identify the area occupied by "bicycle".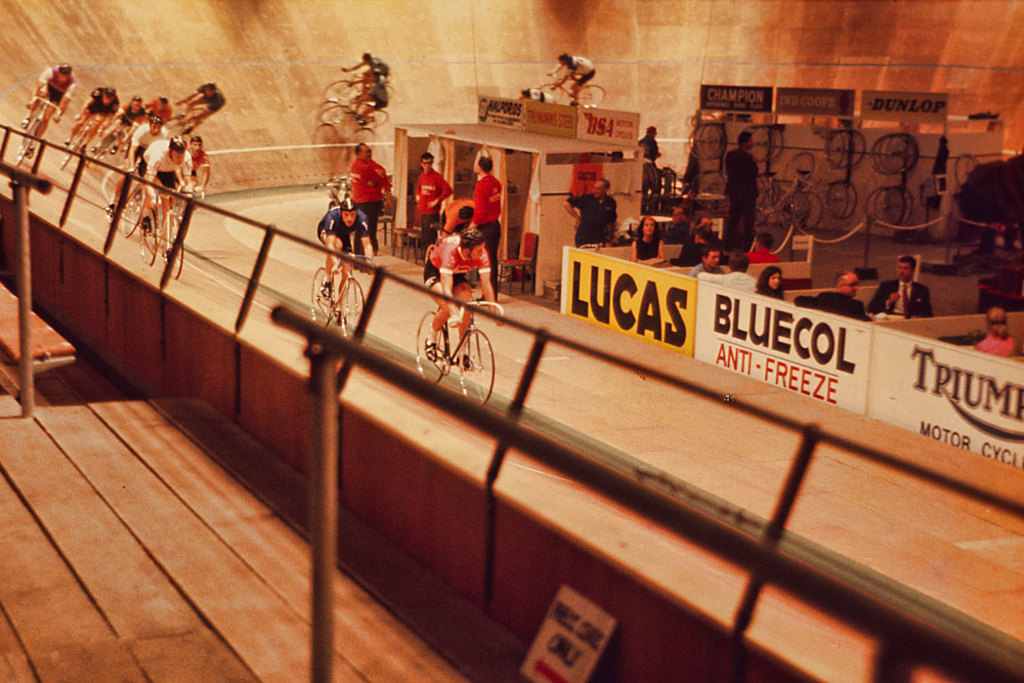
Area: locate(527, 65, 608, 109).
